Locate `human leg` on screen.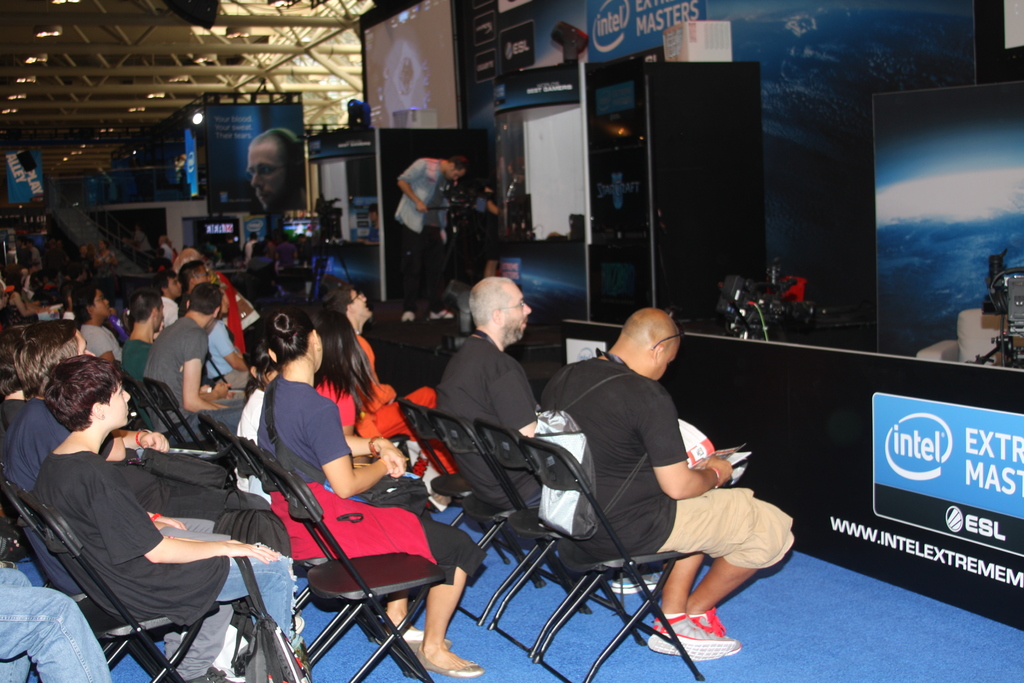
On screen at x1=354 y1=514 x2=485 y2=682.
